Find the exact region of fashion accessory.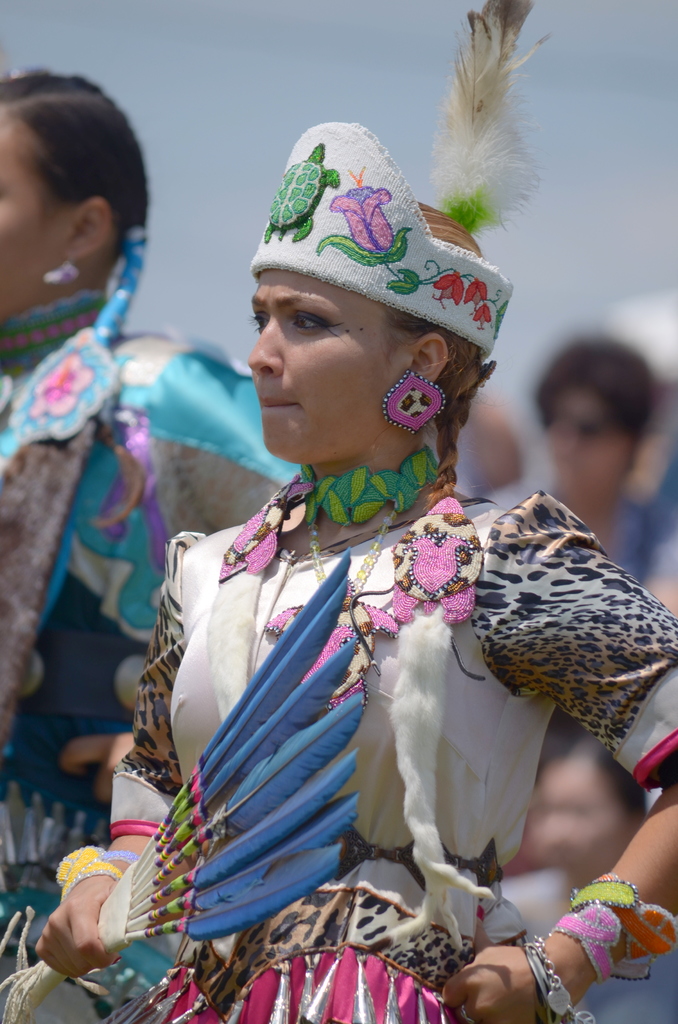
Exact region: (218,468,465,701).
